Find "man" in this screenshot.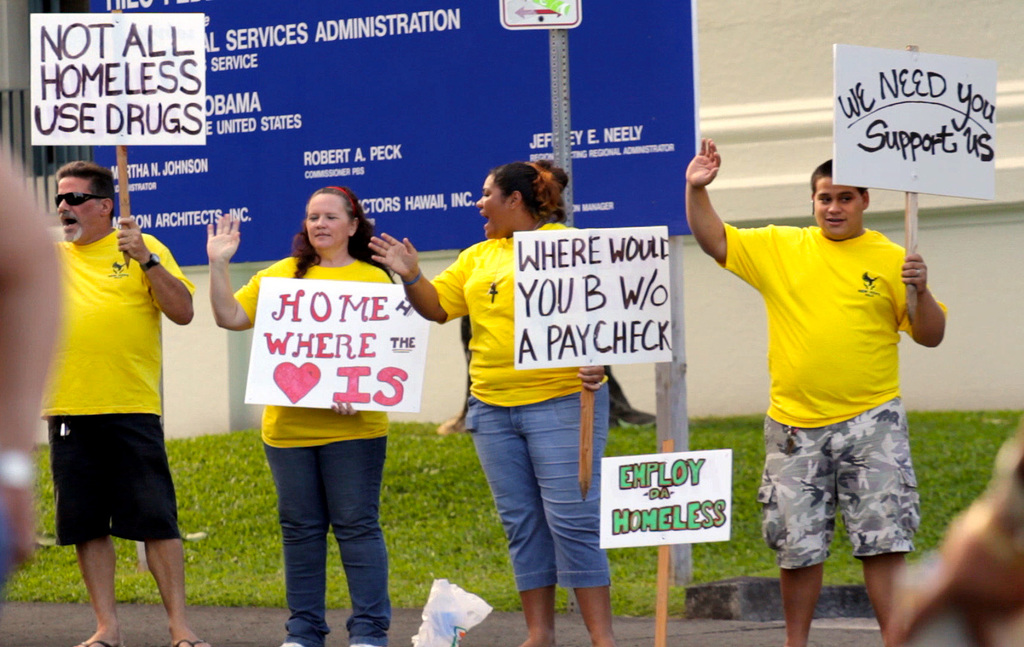
The bounding box for "man" is {"left": 35, "top": 159, "right": 194, "bottom": 641}.
